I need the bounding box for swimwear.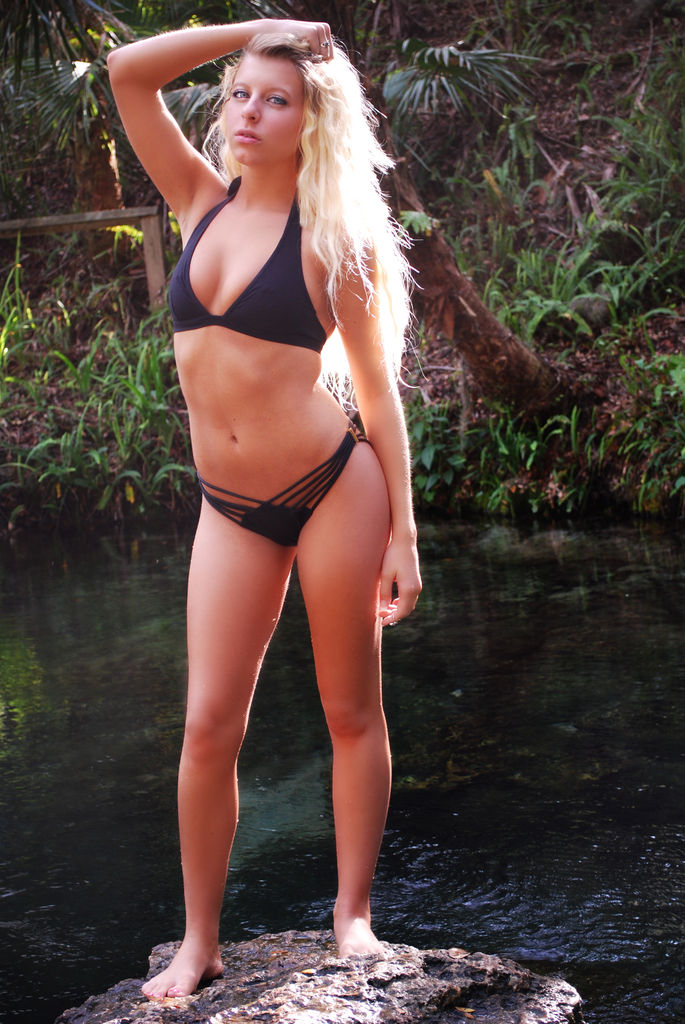
Here it is: detection(195, 416, 380, 554).
